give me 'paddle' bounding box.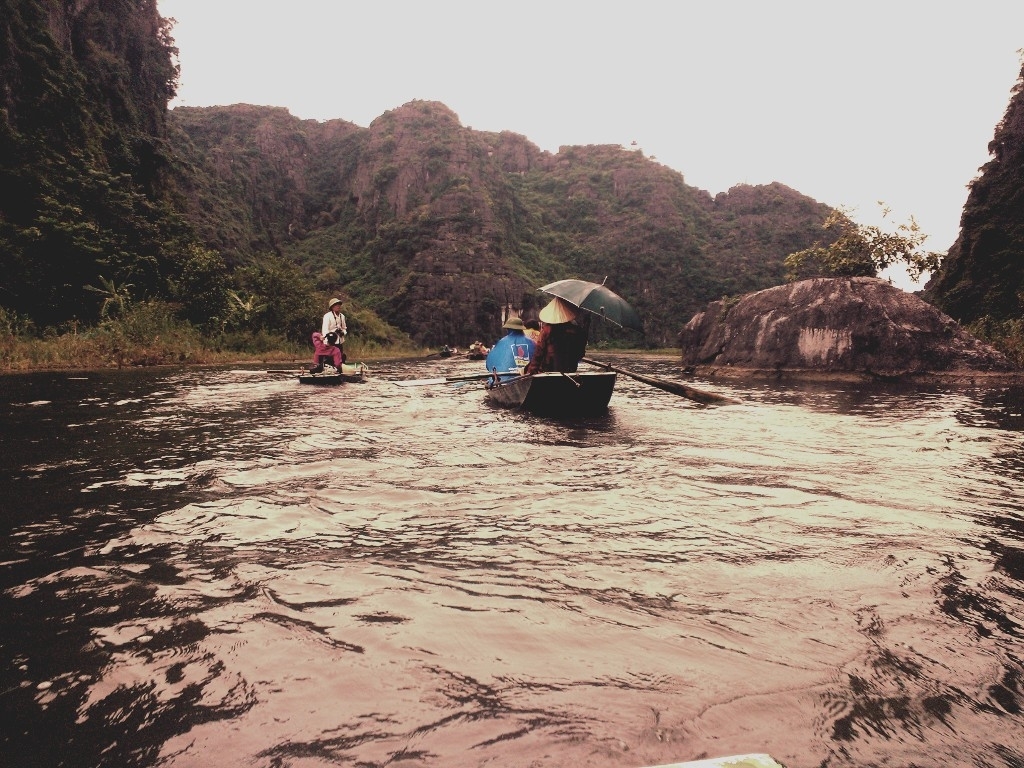
(left=425, top=351, right=441, bottom=358).
